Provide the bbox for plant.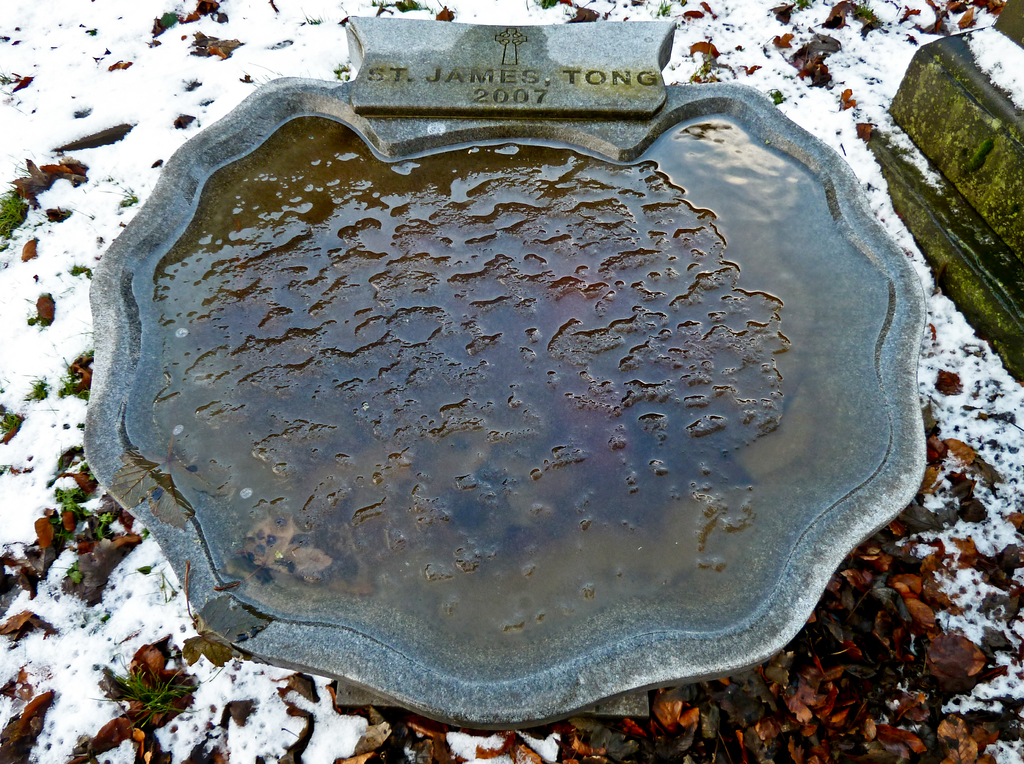
335 55 351 79.
